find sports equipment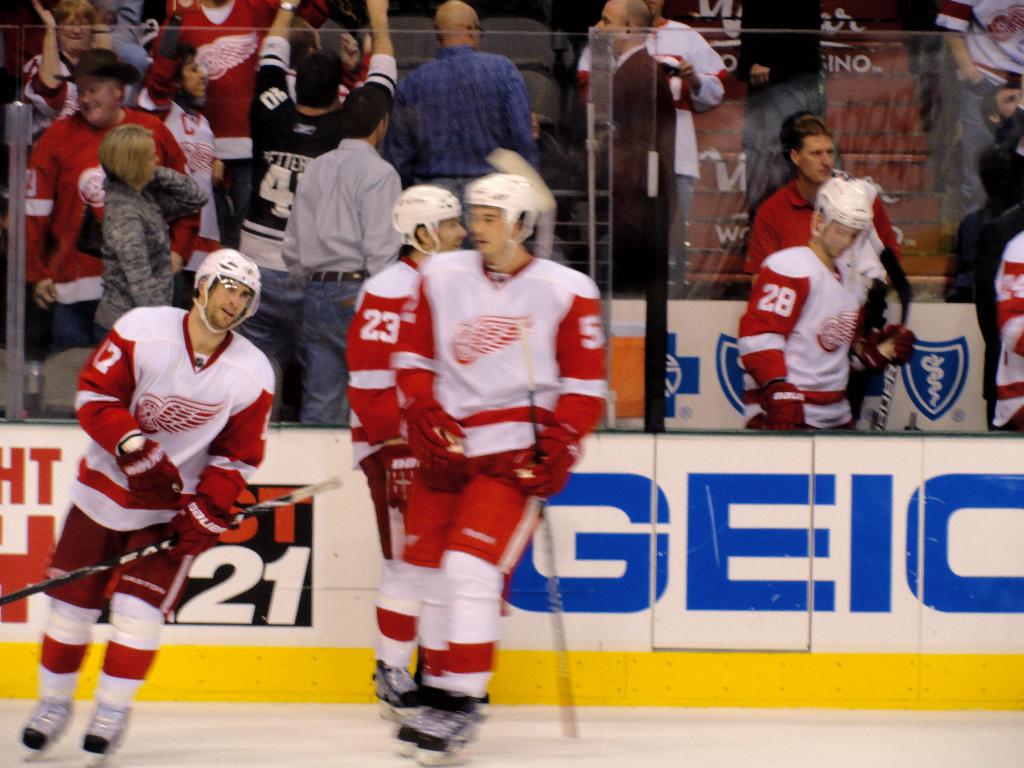
525/386/578/735
